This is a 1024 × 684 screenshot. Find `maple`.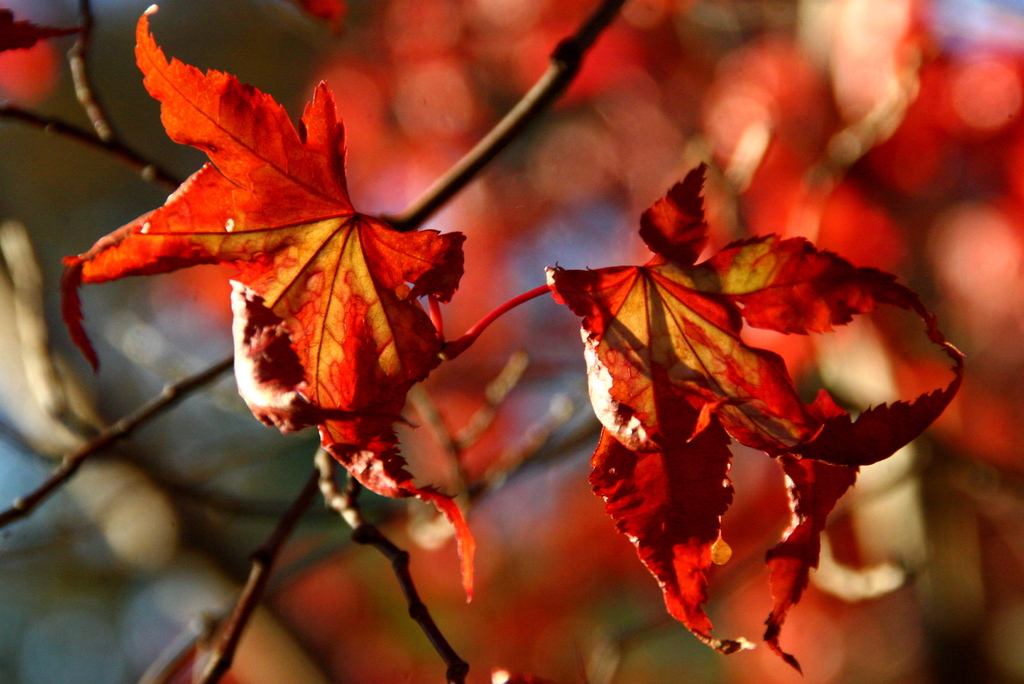
Bounding box: 56 6 478 607.
